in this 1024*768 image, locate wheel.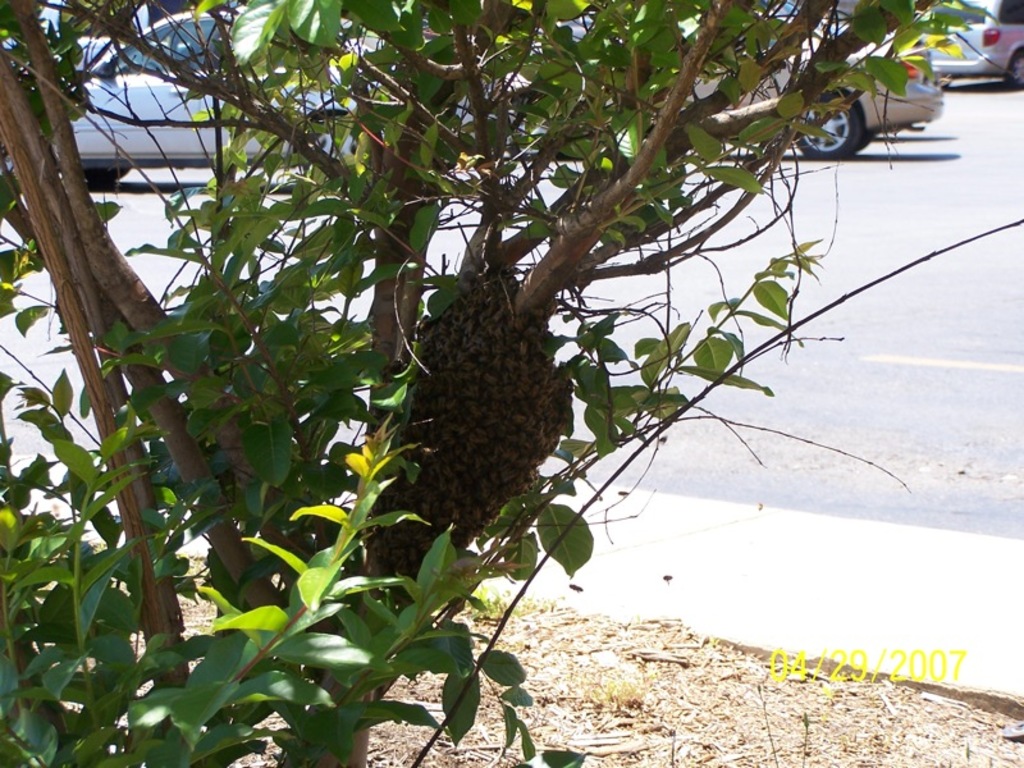
Bounding box: [left=1000, top=42, right=1023, bottom=87].
